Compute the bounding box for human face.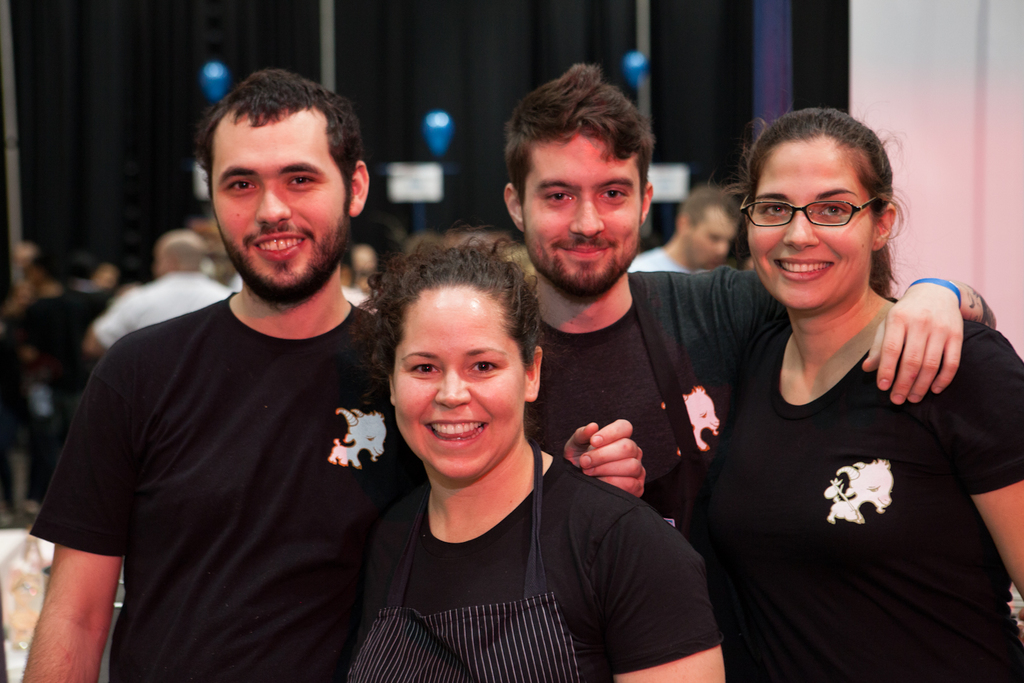
[209, 120, 349, 302].
